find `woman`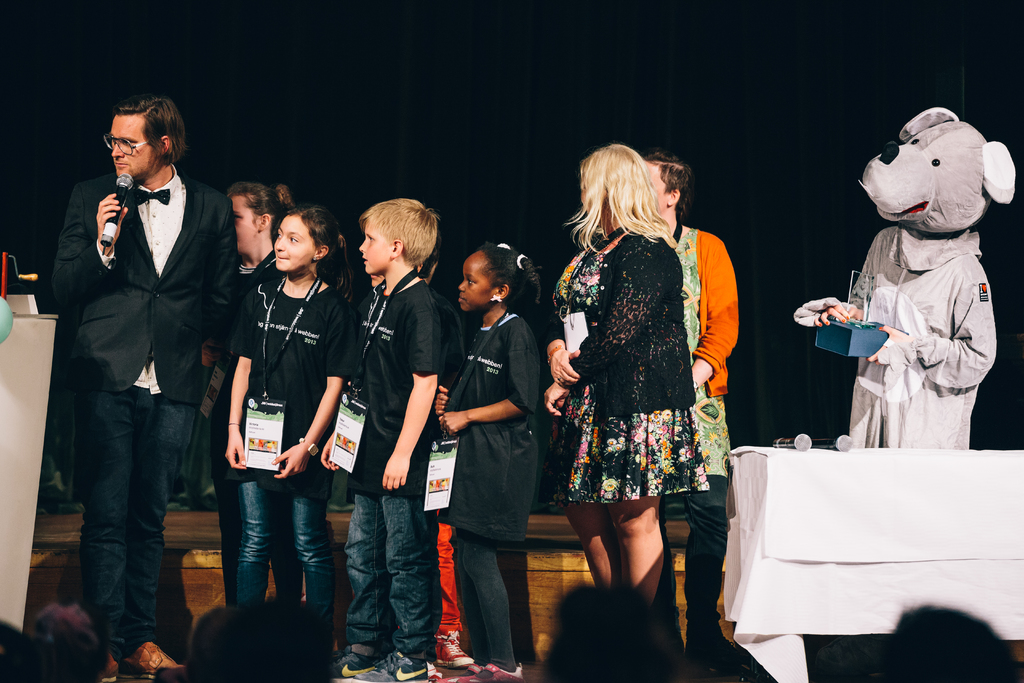
locate(547, 129, 730, 642)
